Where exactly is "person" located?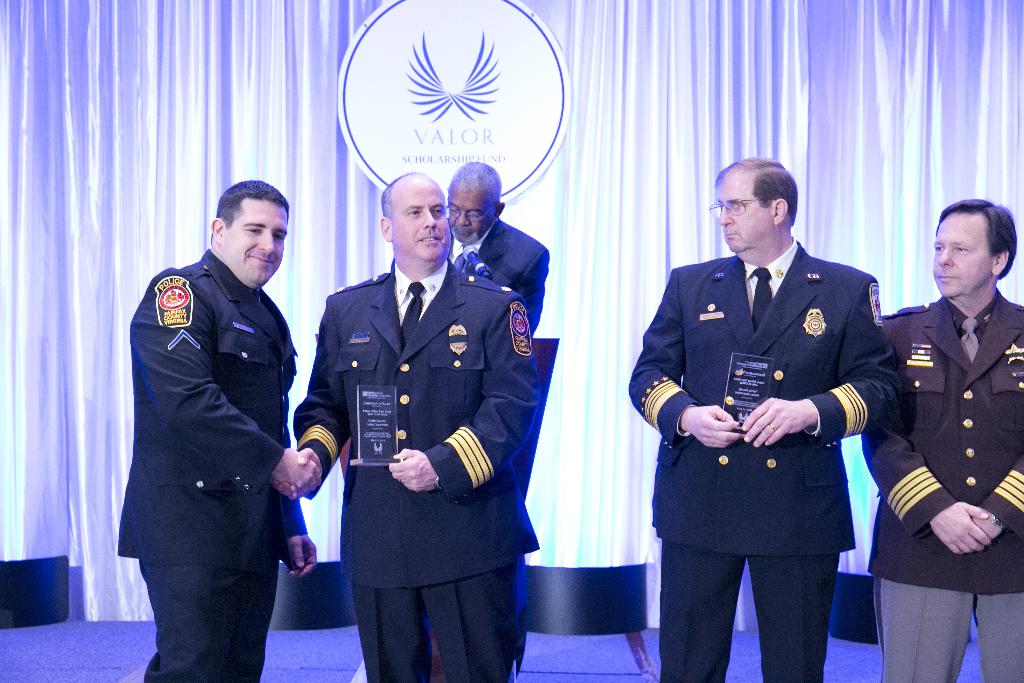
Its bounding box is region(109, 177, 317, 682).
